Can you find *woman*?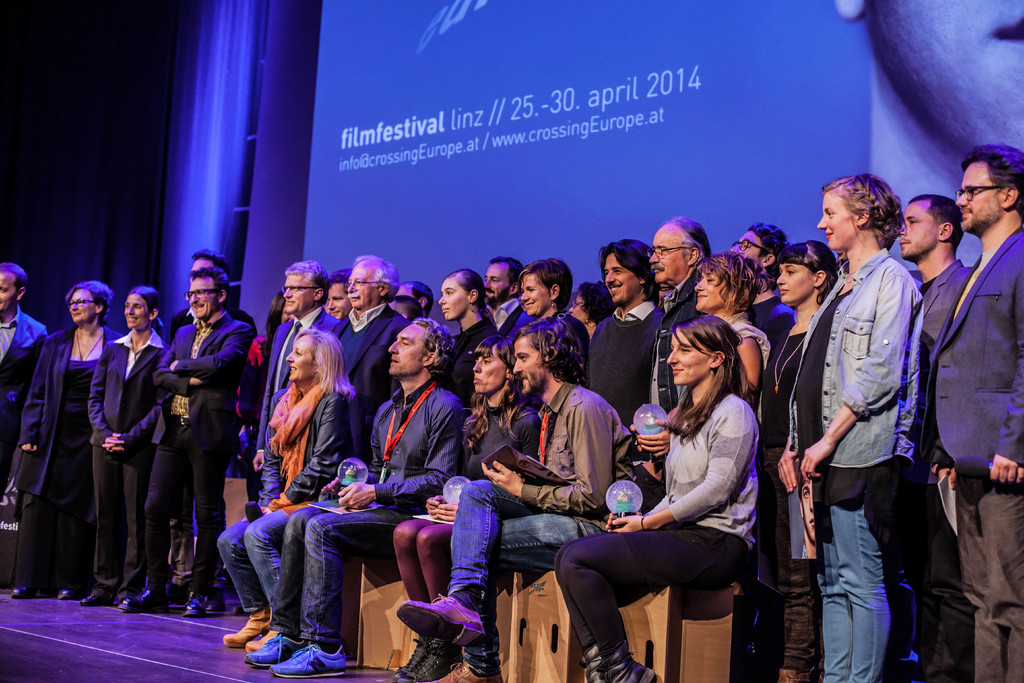
Yes, bounding box: l=437, t=267, r=501, b=406.
